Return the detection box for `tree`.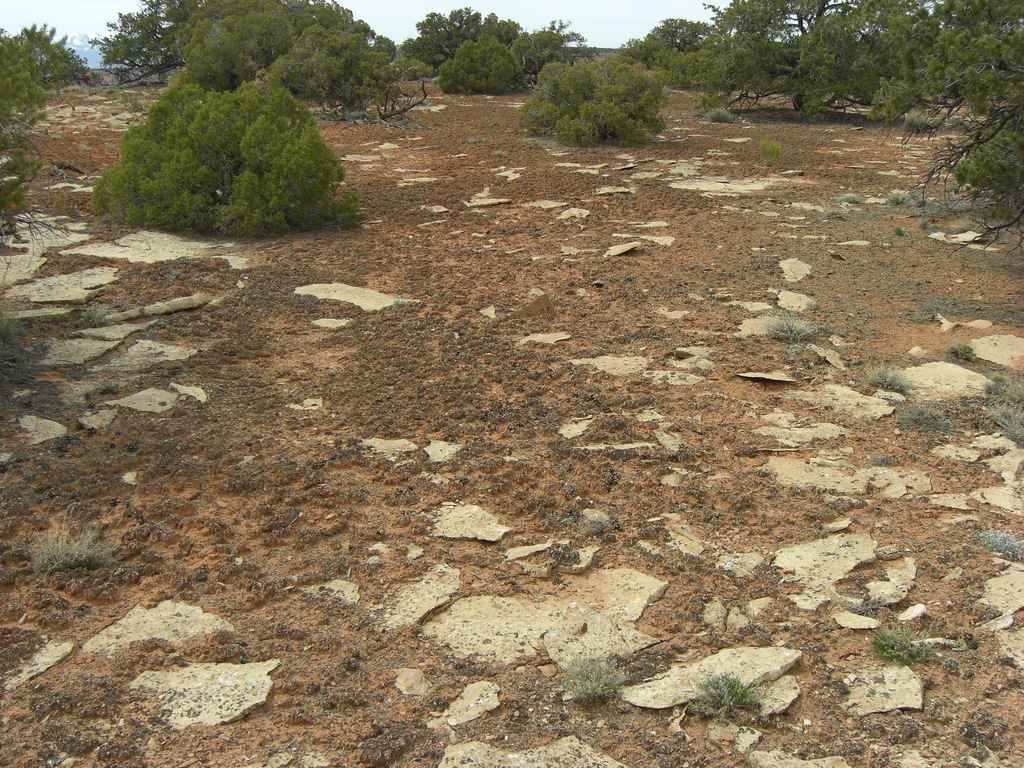
pyautogui.locateOnScreen(433, 29, 520, 88).
